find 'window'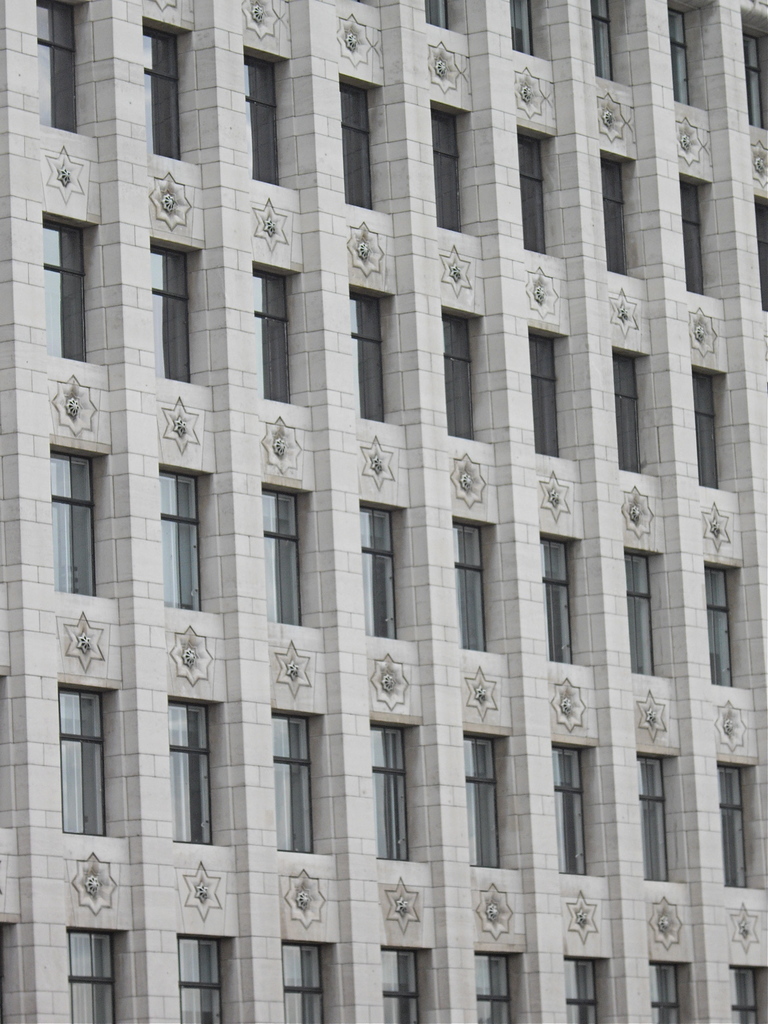
bbox=[527, 323, 570, 458]
